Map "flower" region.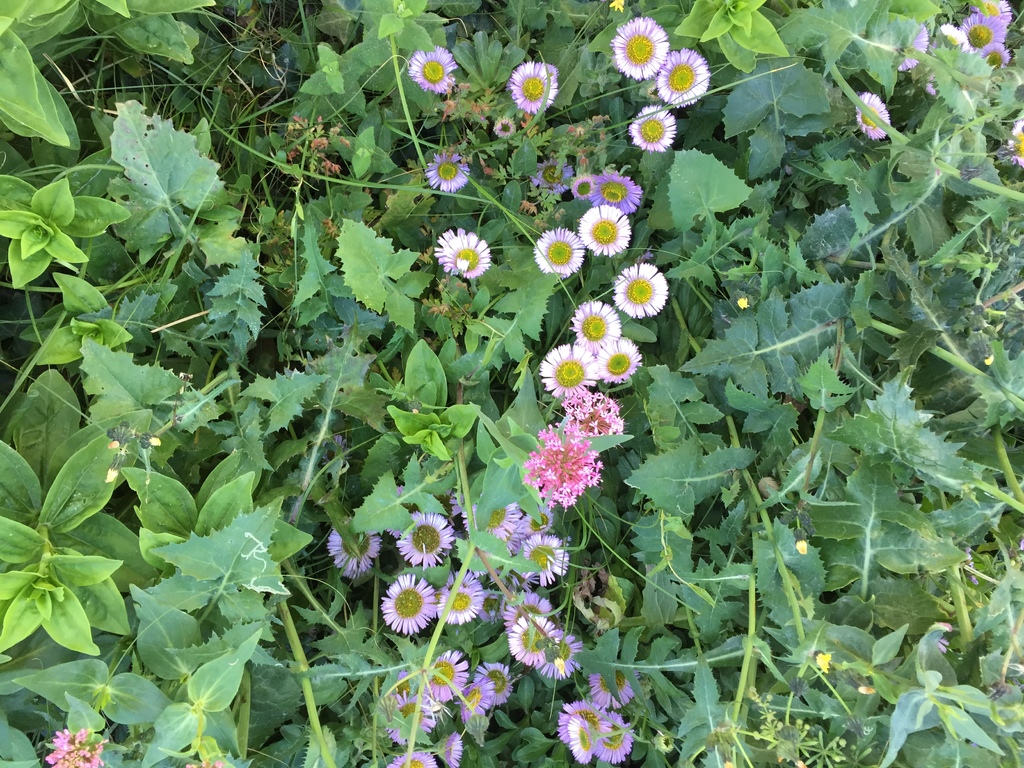
Mapped to [438, 565, 488, 625].
